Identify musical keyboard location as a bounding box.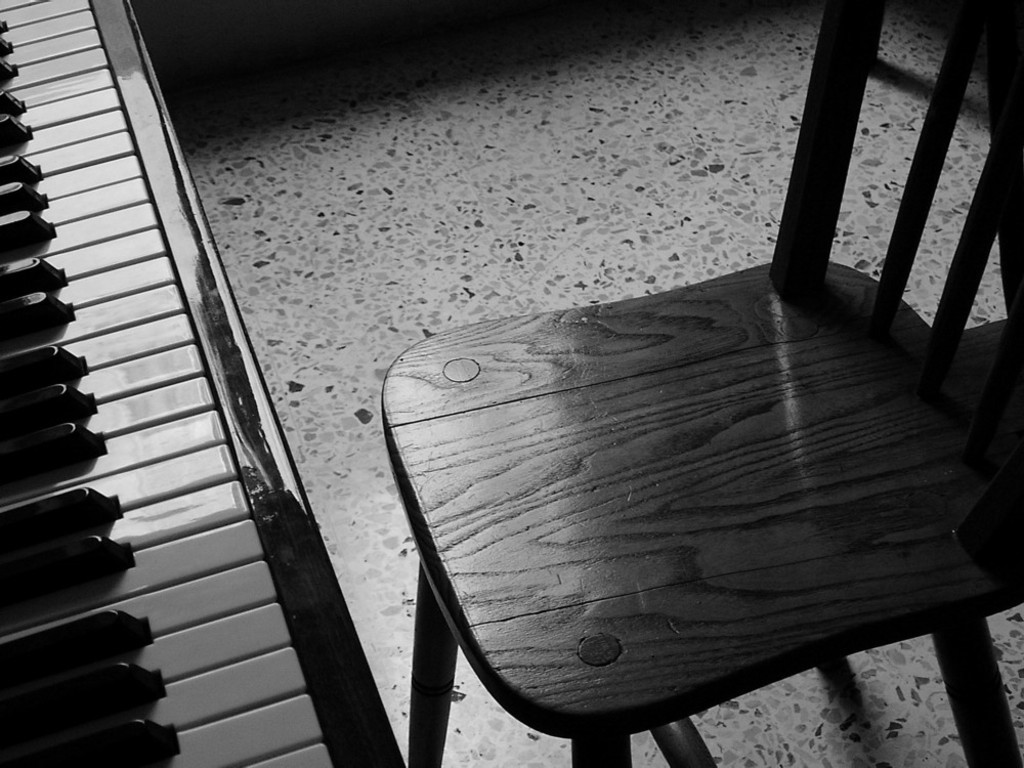
[4,0,371,767].
